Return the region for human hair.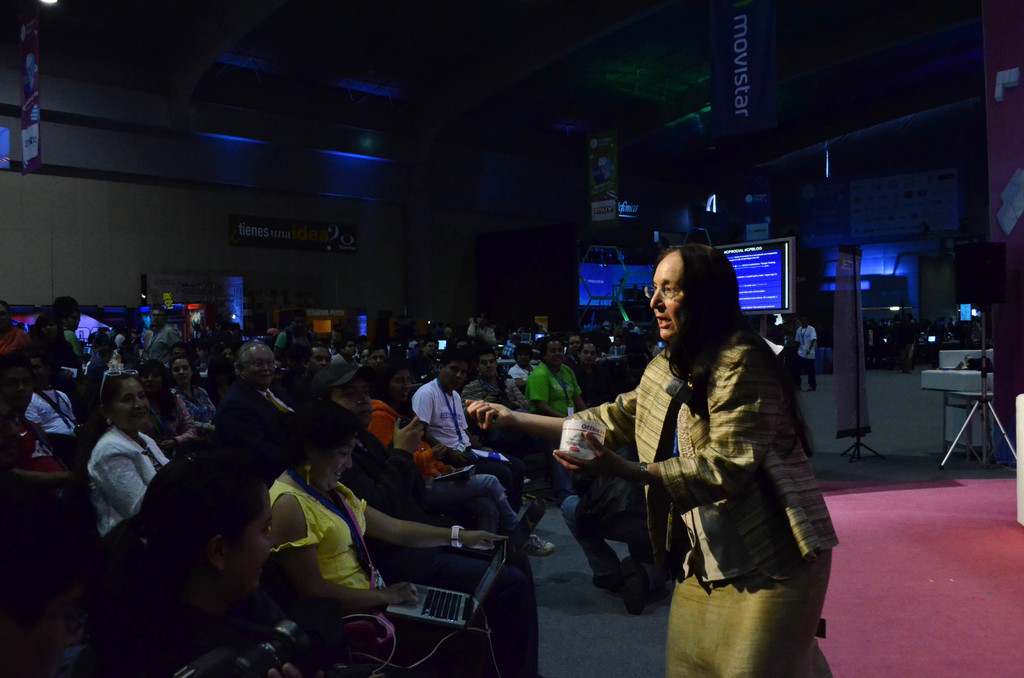
[x1=143, y1=359, x2=176, y2=423].
